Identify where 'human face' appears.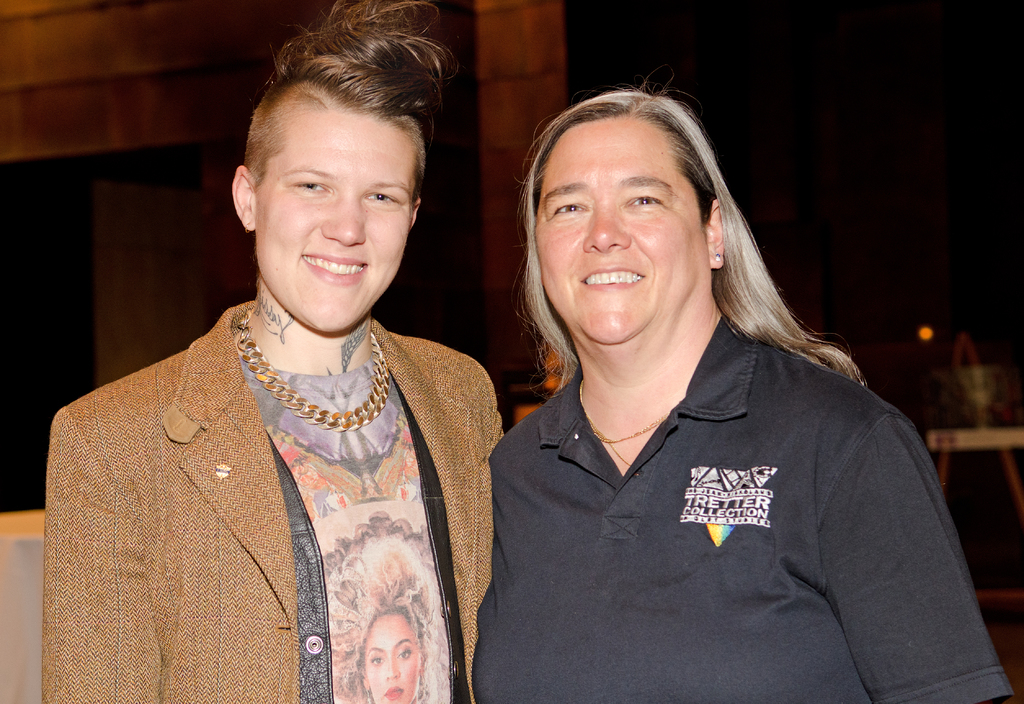
Appears at (left=250, top=111, right=412, bottom=336).
